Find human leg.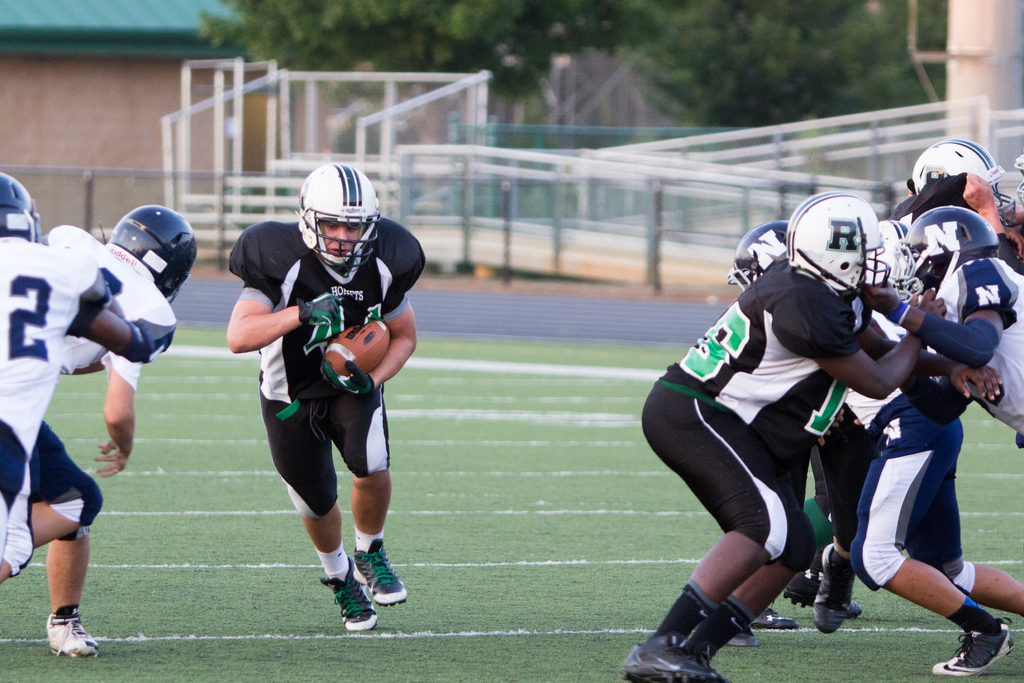
[x1=620, y1=388, x2=786, y2=667].
